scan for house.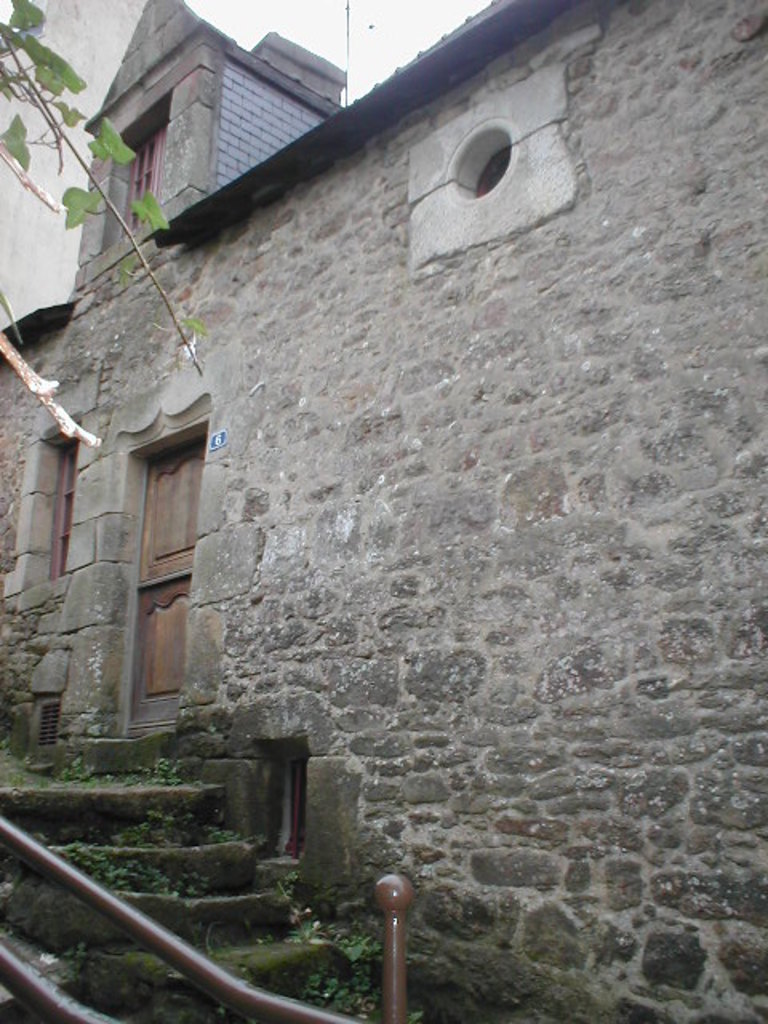
Scan result: (x1=0, y1=0, x2=766, y2=1022).
